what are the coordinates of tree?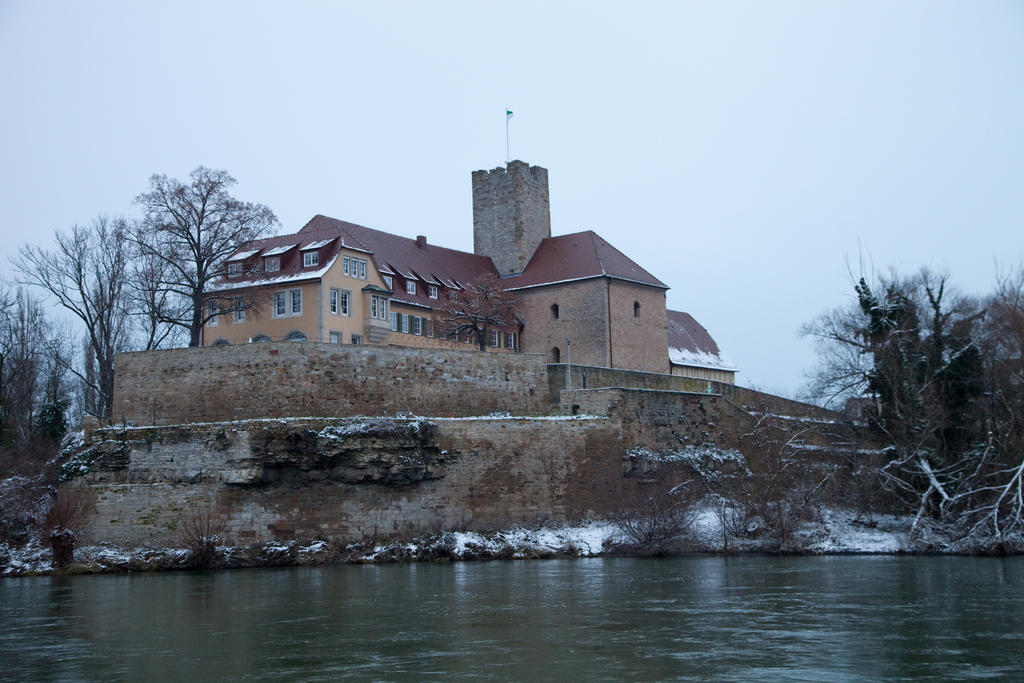
[122, 218, 191, 348].
